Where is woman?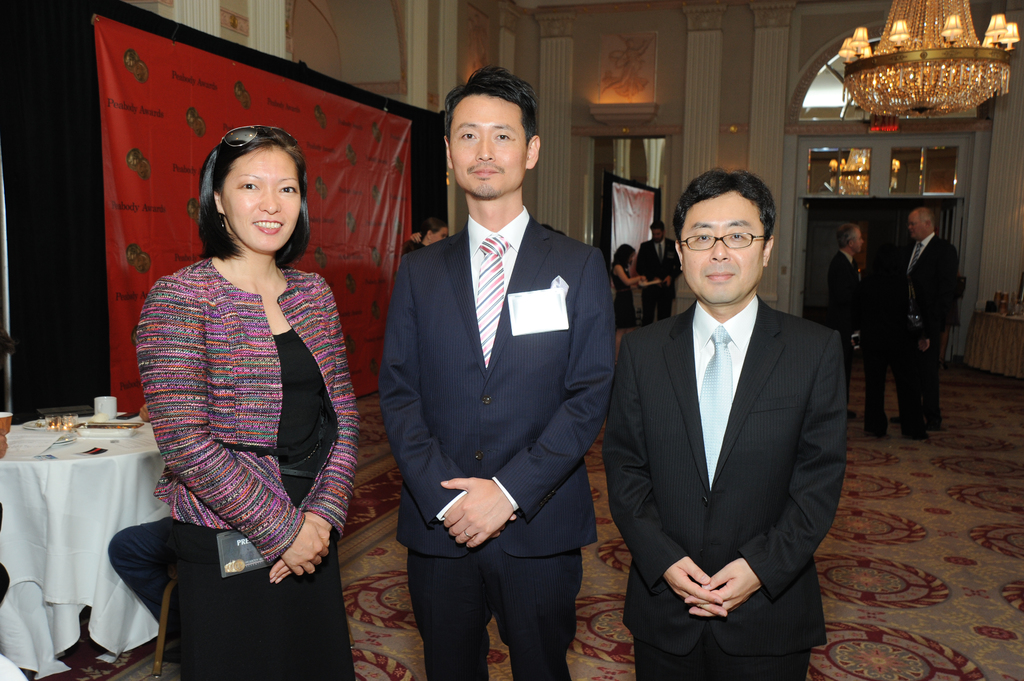
(left=612, top=243, right=642, bottom=346).
